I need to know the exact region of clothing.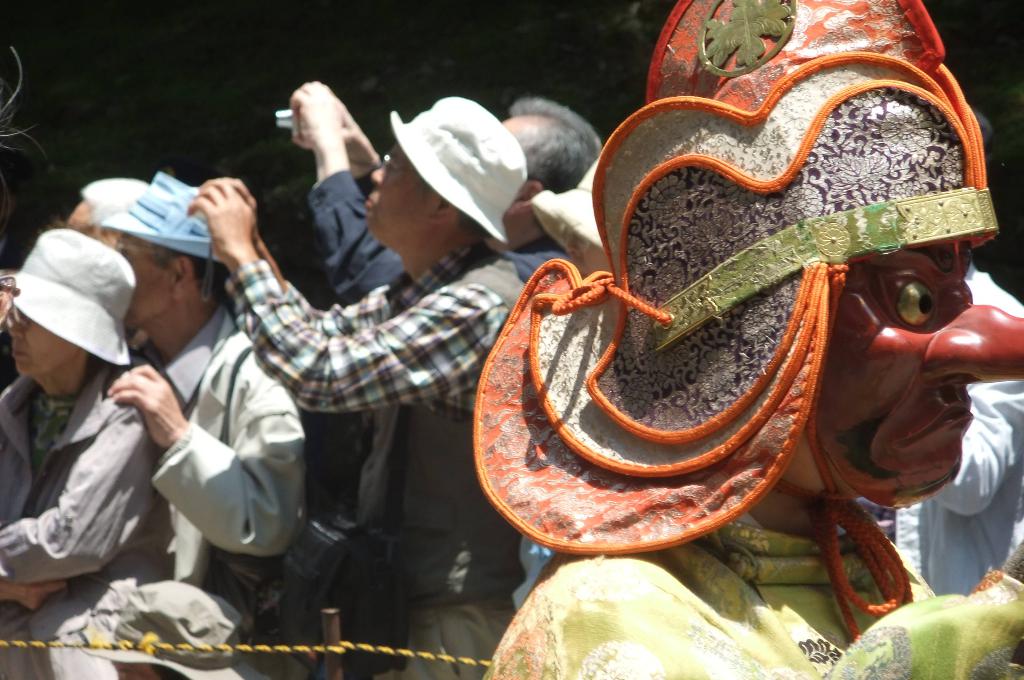
Region: region(0, 370, 162, 585).
